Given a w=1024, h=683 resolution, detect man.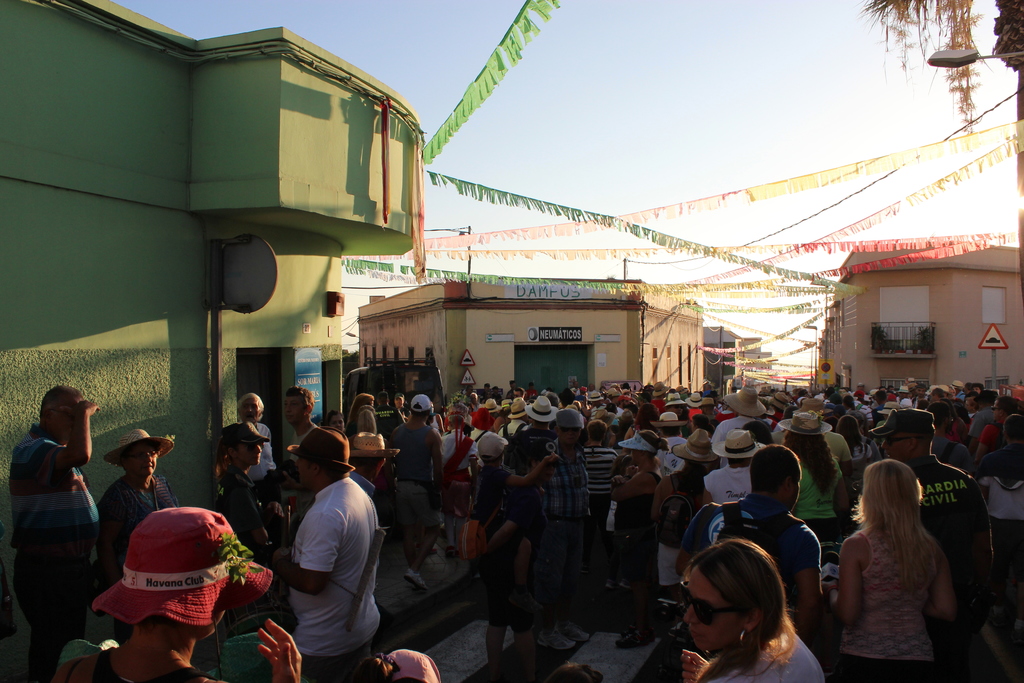
x1=388 y1=397 x2=445 y2=592.
